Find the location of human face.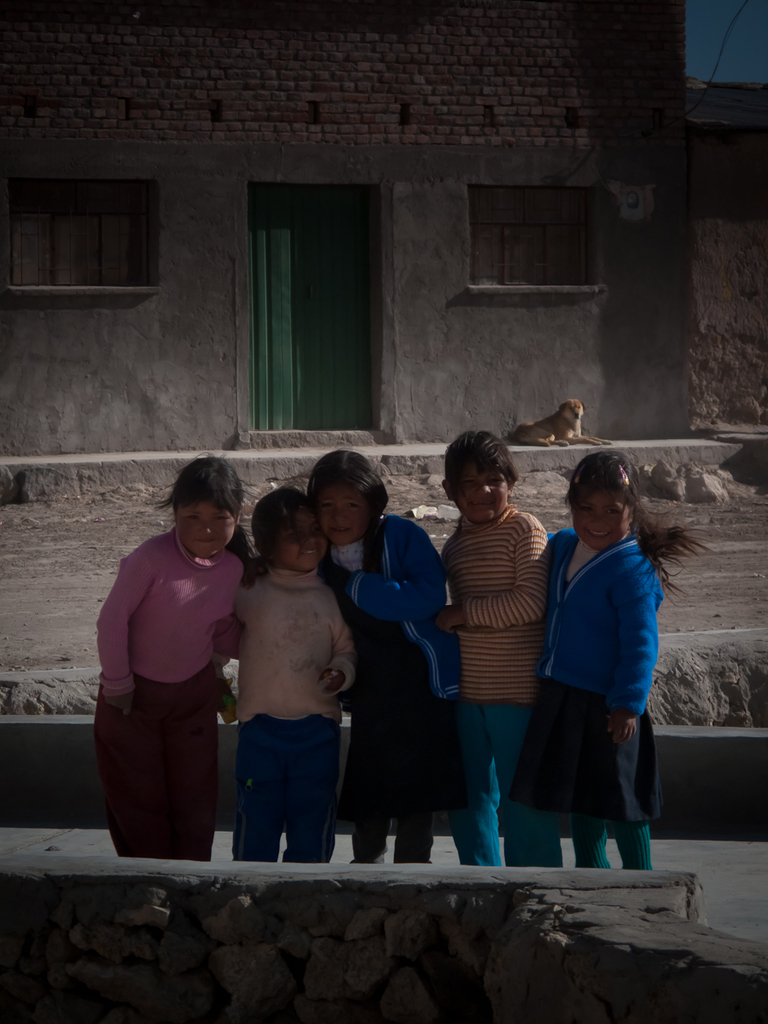
Location: Rect(570, 488, 626, 549).
